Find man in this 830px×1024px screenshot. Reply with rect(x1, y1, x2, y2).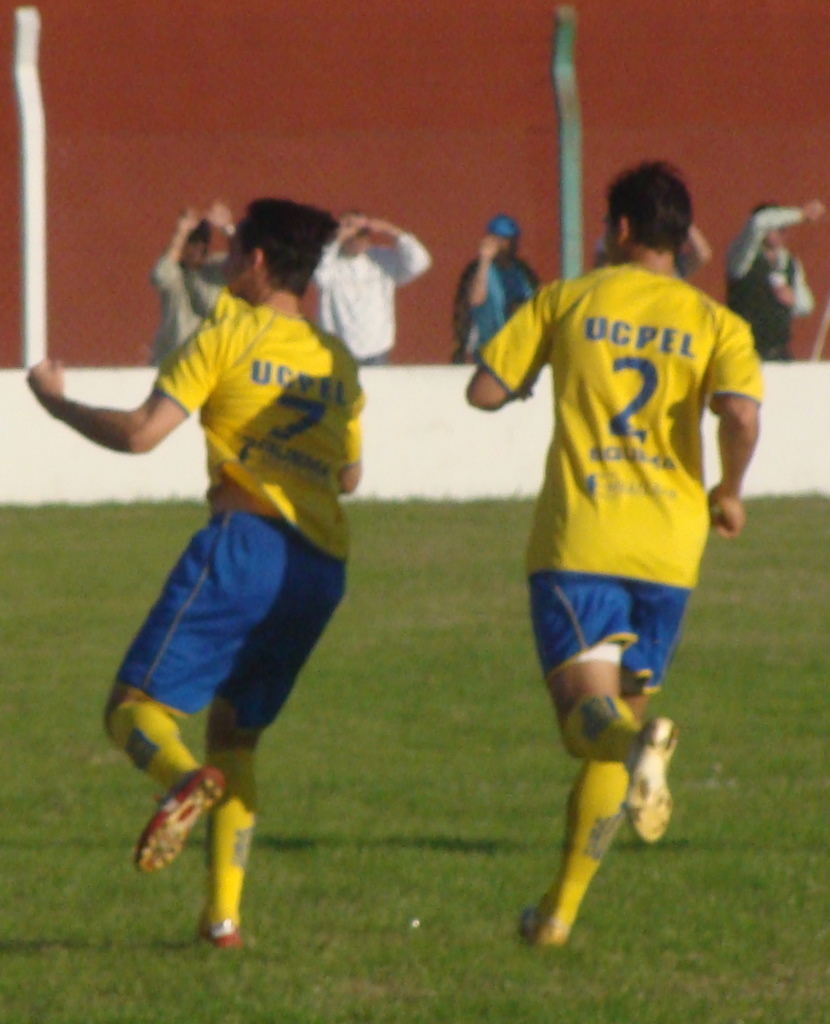
rect(24, 194, 367, 950).
